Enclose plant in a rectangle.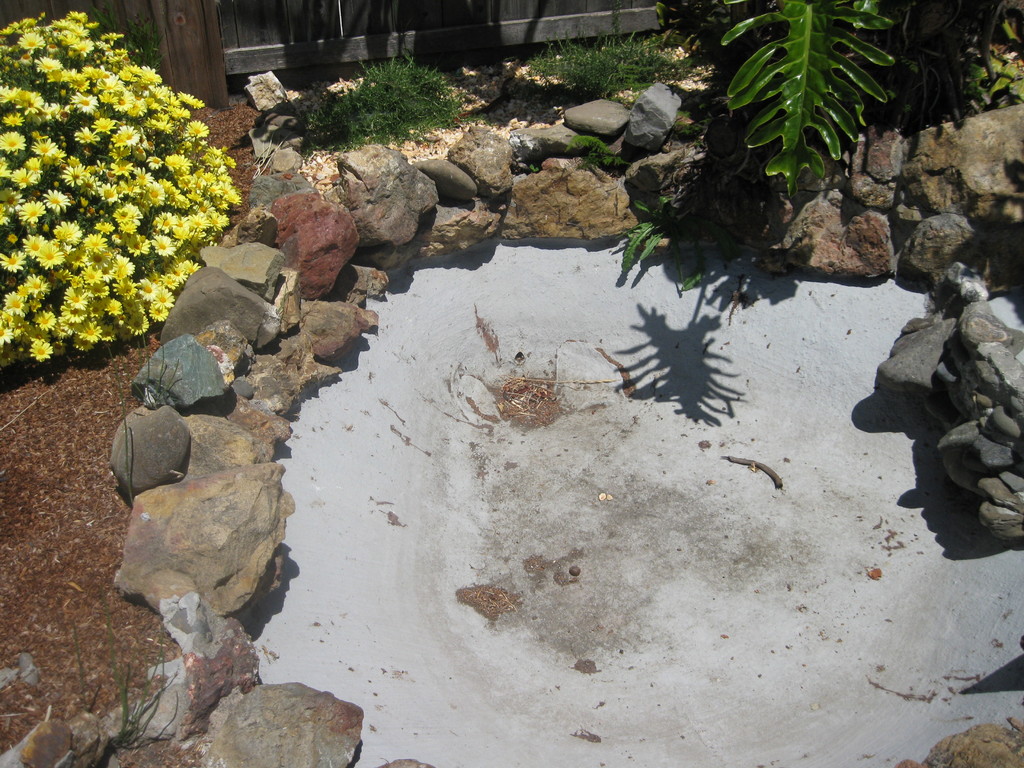
rect(723, 0, 891, 223).
